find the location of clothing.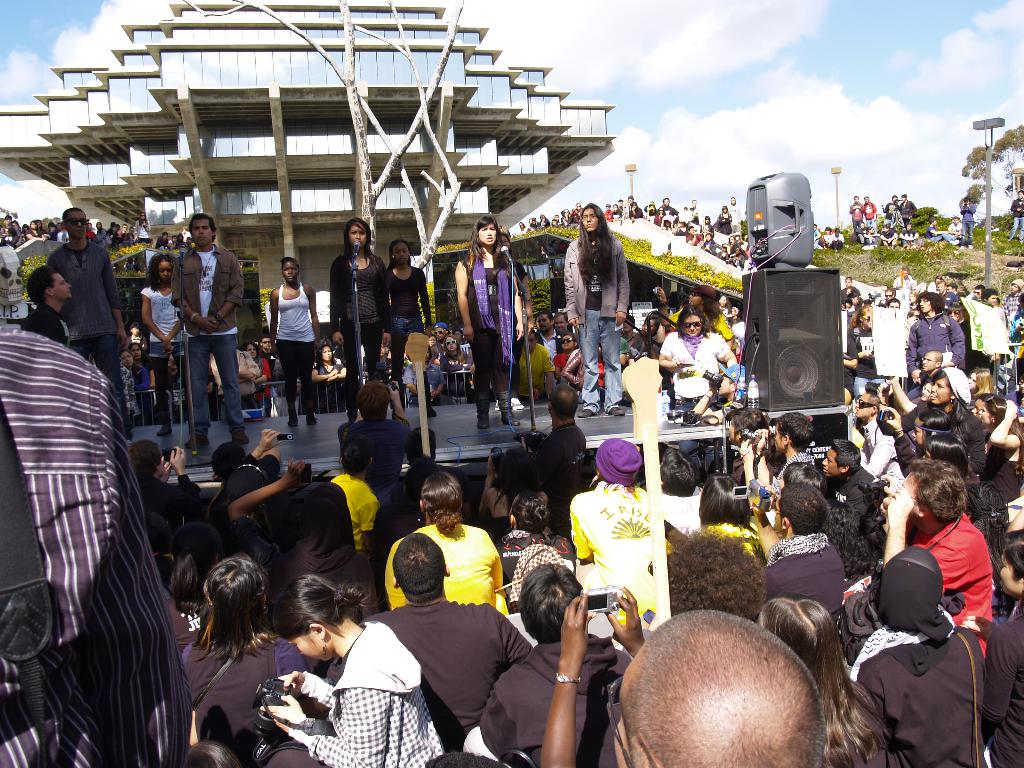
Location: x1=269, y1=281, x2=319, y2=405.
